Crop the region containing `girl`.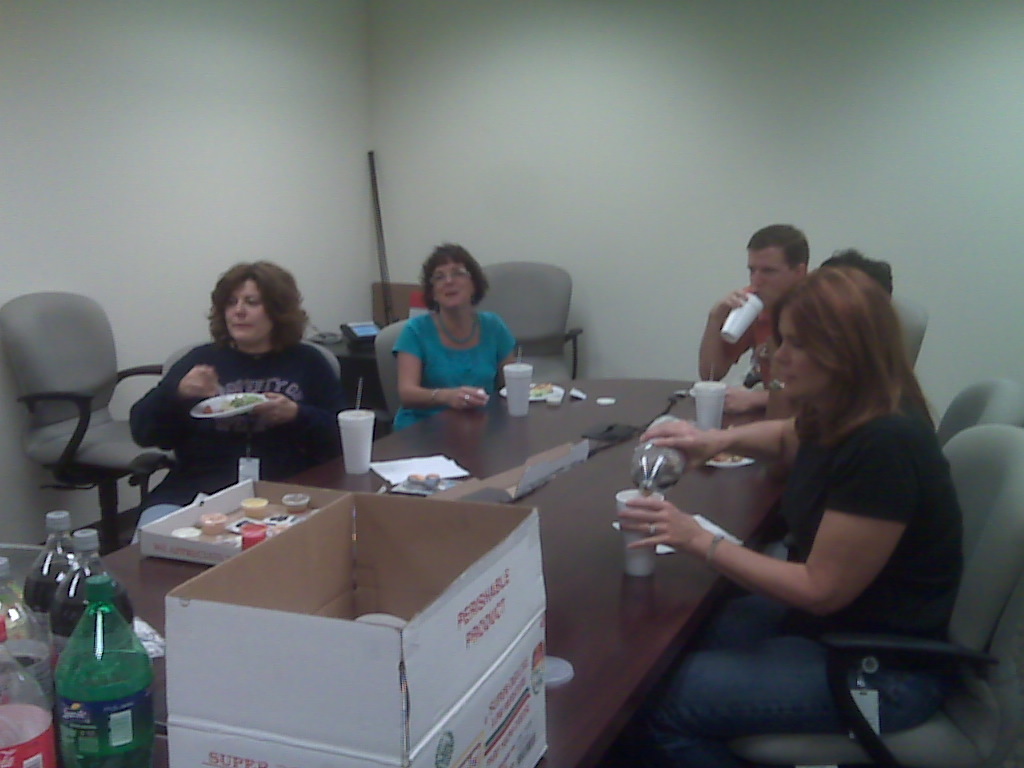
Crop region: detection(95, 256, 335, 544).
